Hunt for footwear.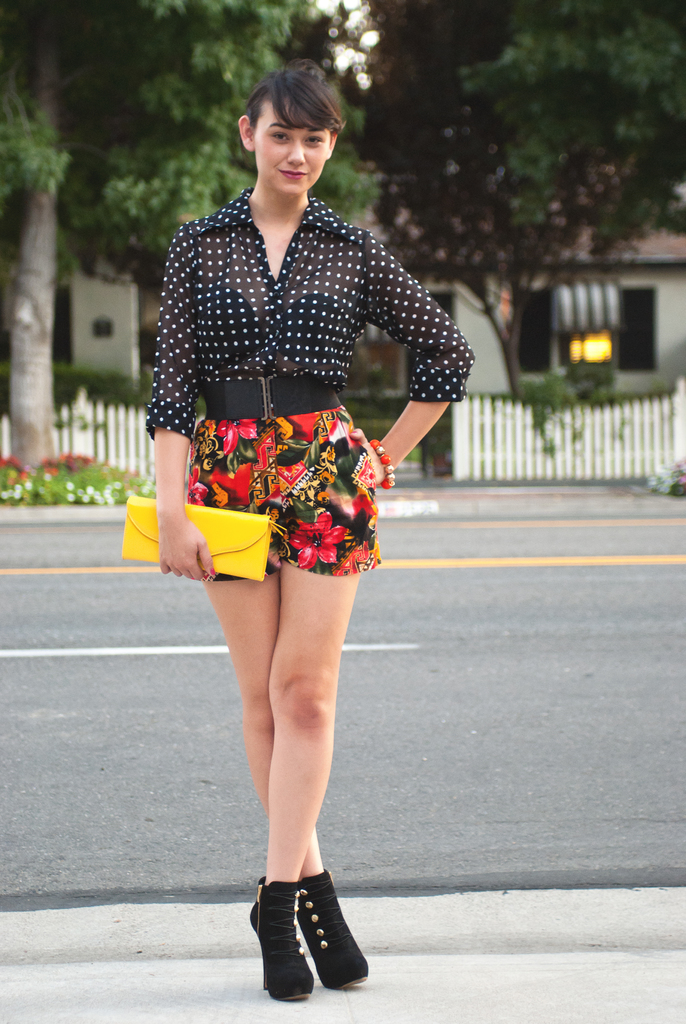
Hunted down at region(291, 863, 373, 982).
